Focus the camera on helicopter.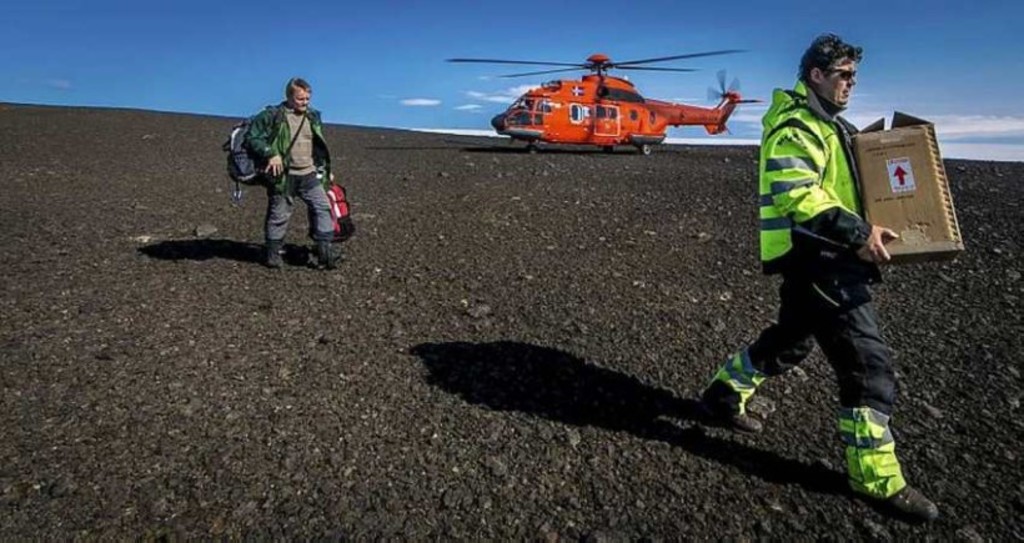
Focus region: <box>453,30,757,152</box>.
